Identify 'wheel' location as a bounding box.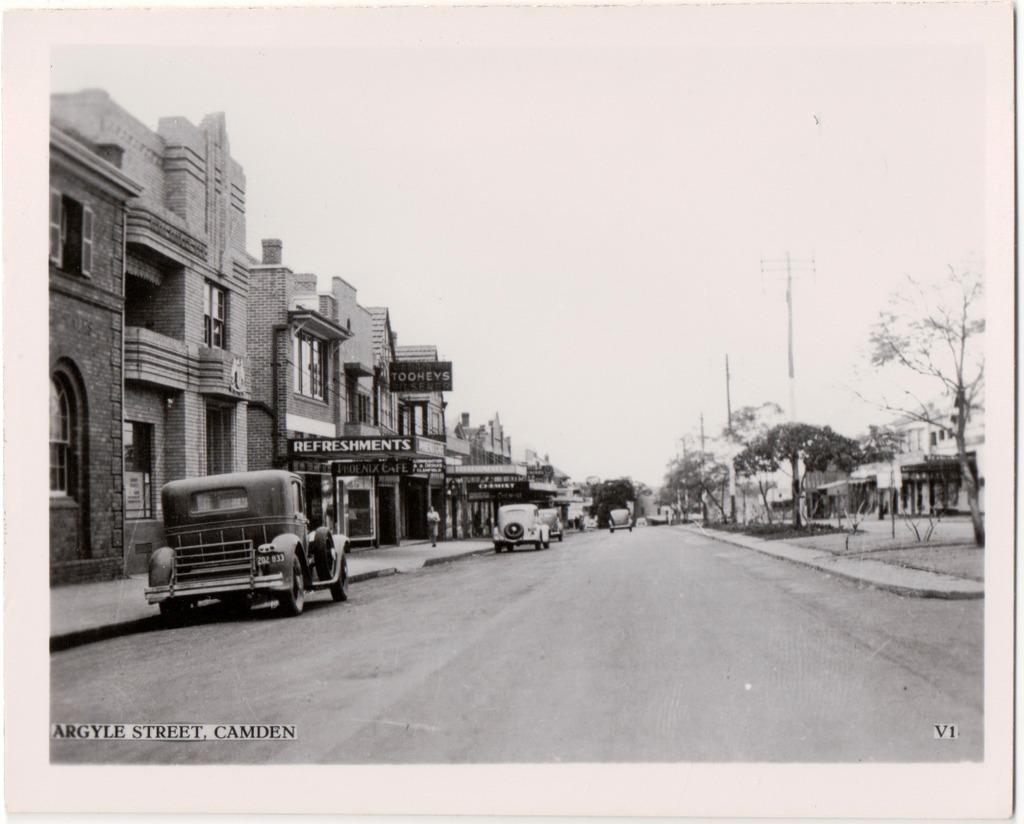
Rect(543, 543, 550, 547).
